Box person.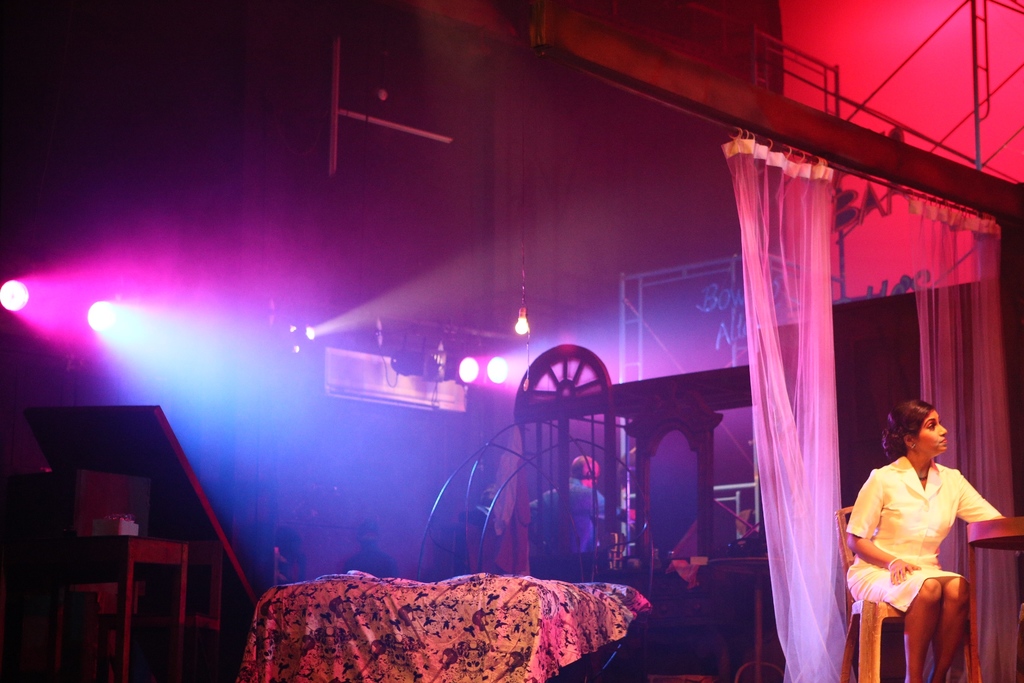
854,394,995,670.
